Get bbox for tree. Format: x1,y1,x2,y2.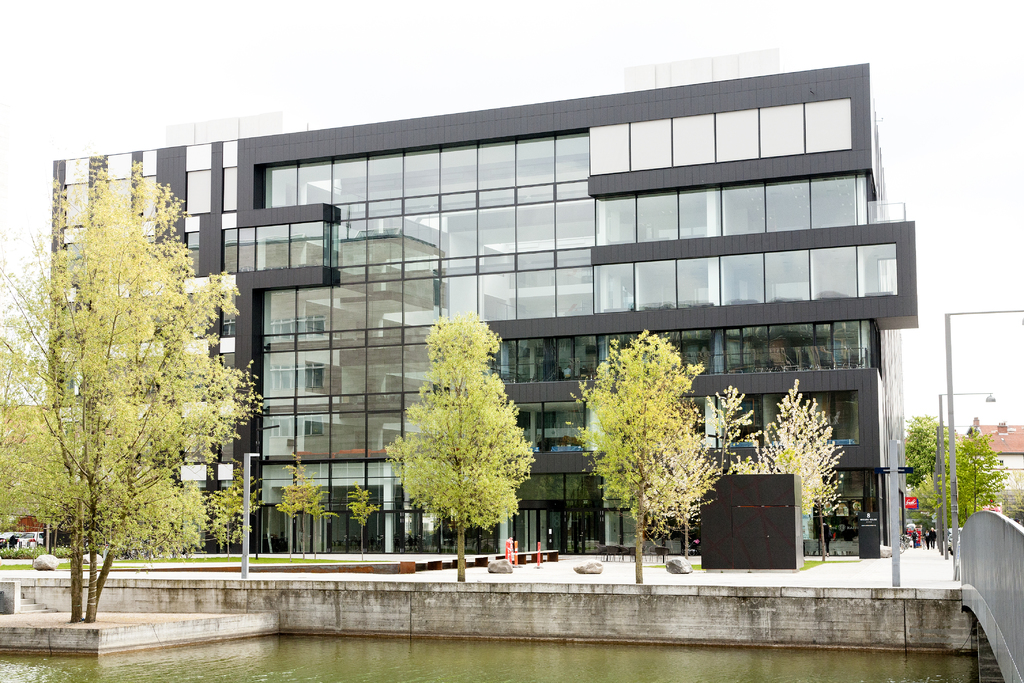
346,483,387,557.
